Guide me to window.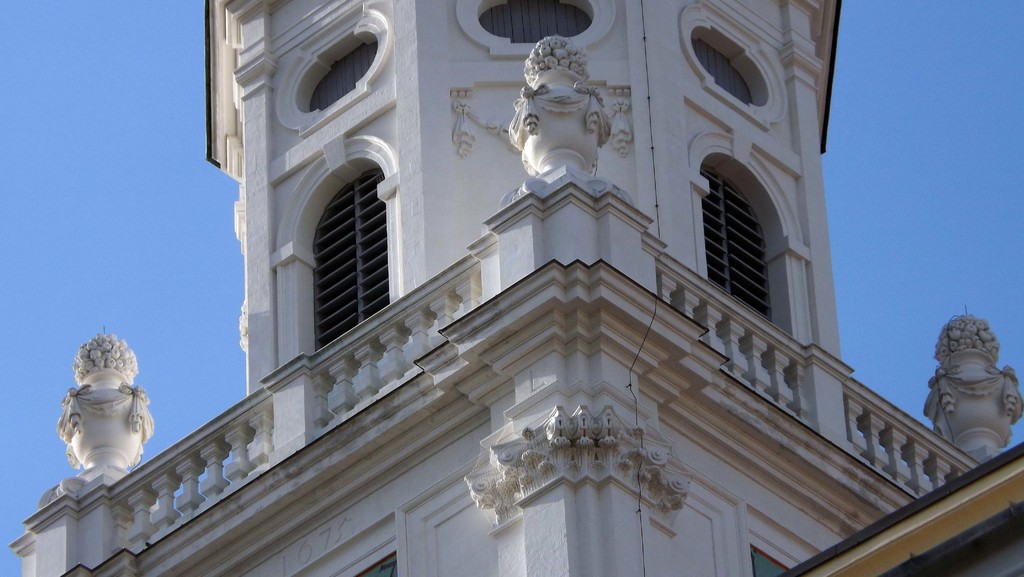
Guidance: 698 174 774 325.
